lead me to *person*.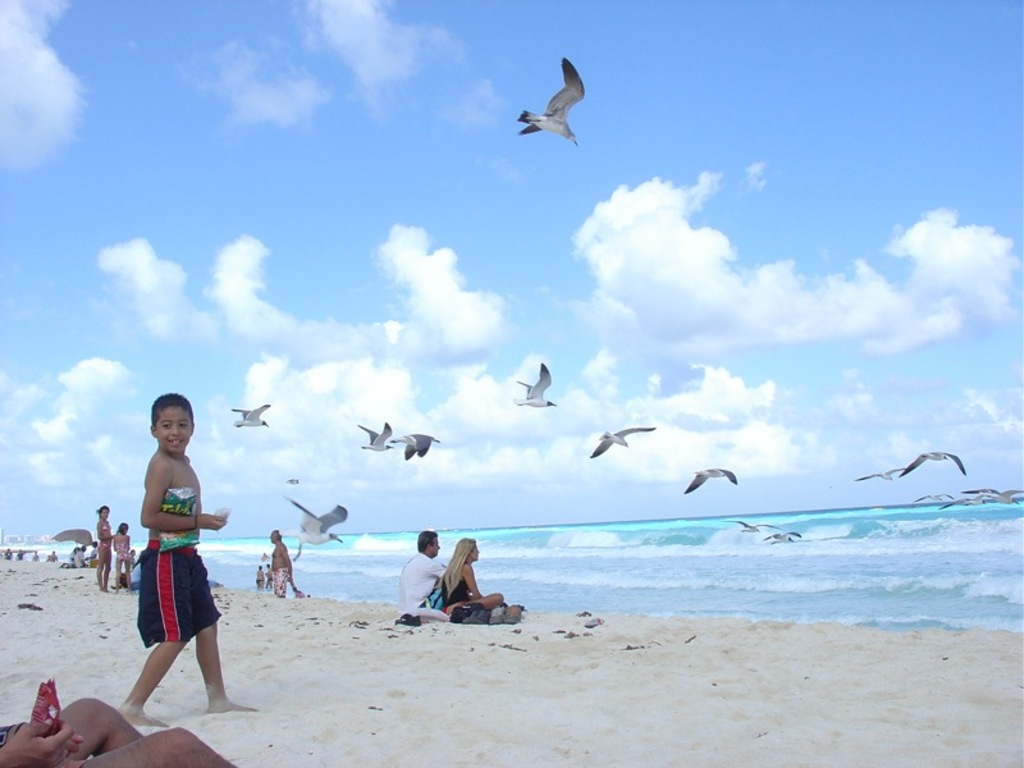
Lead to (x1=262, y1=524, x2=301, y2=595).
